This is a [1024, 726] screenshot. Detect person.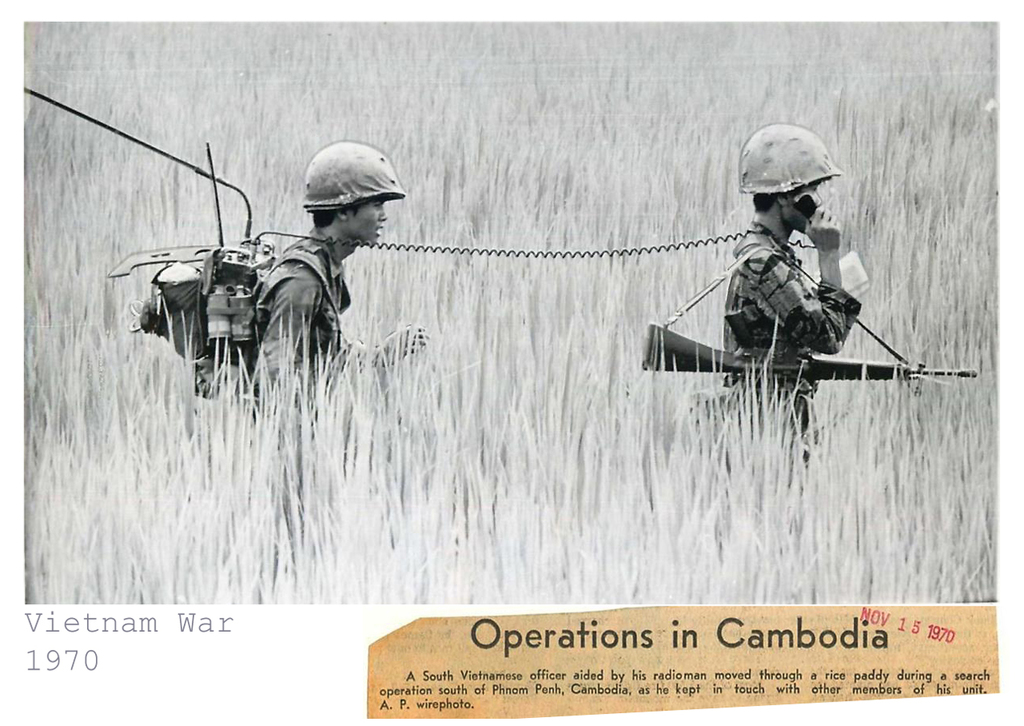
pyautogui.locateOnScreen(722, 124, 860, 469).
